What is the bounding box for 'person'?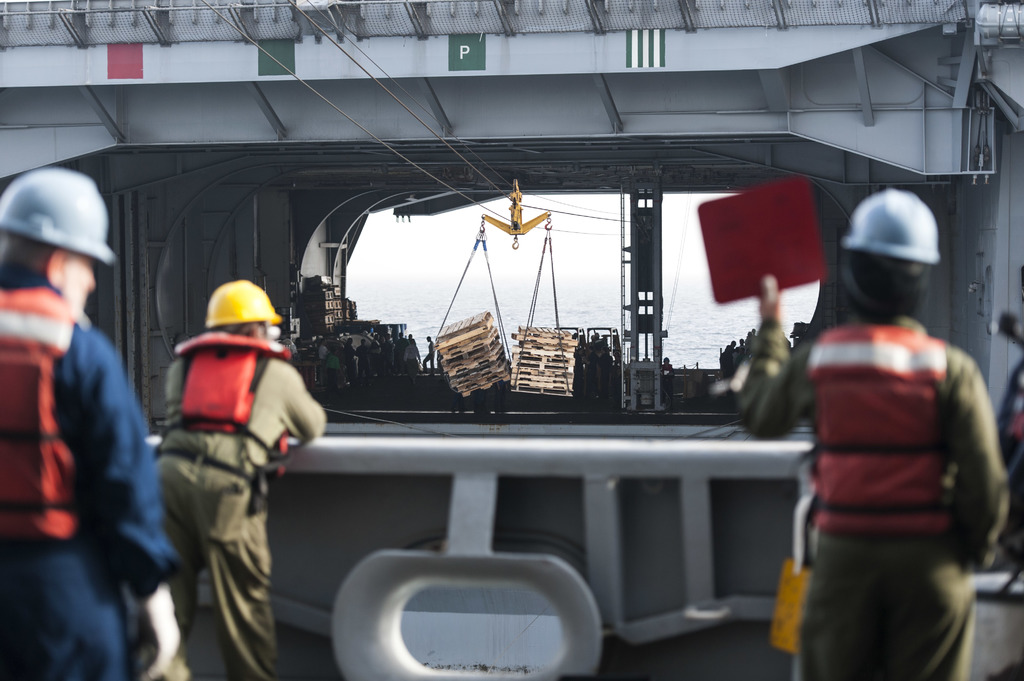
box=[738, 339, 744, 350].
